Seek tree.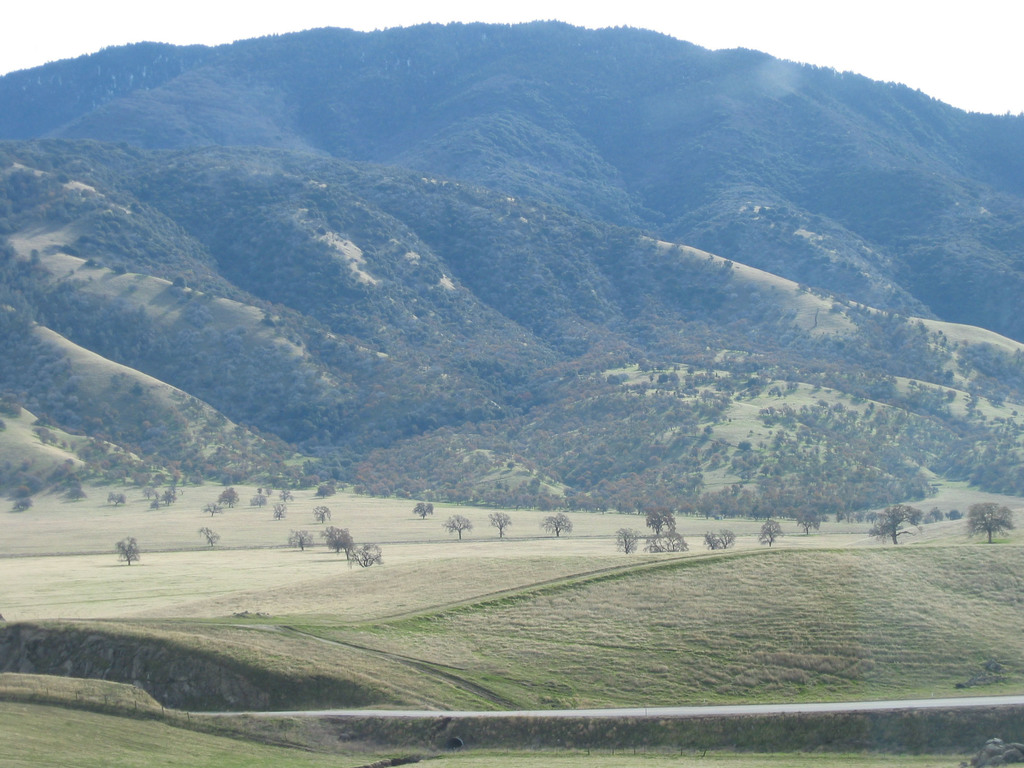
select_region(756, 519, 783, 547).
